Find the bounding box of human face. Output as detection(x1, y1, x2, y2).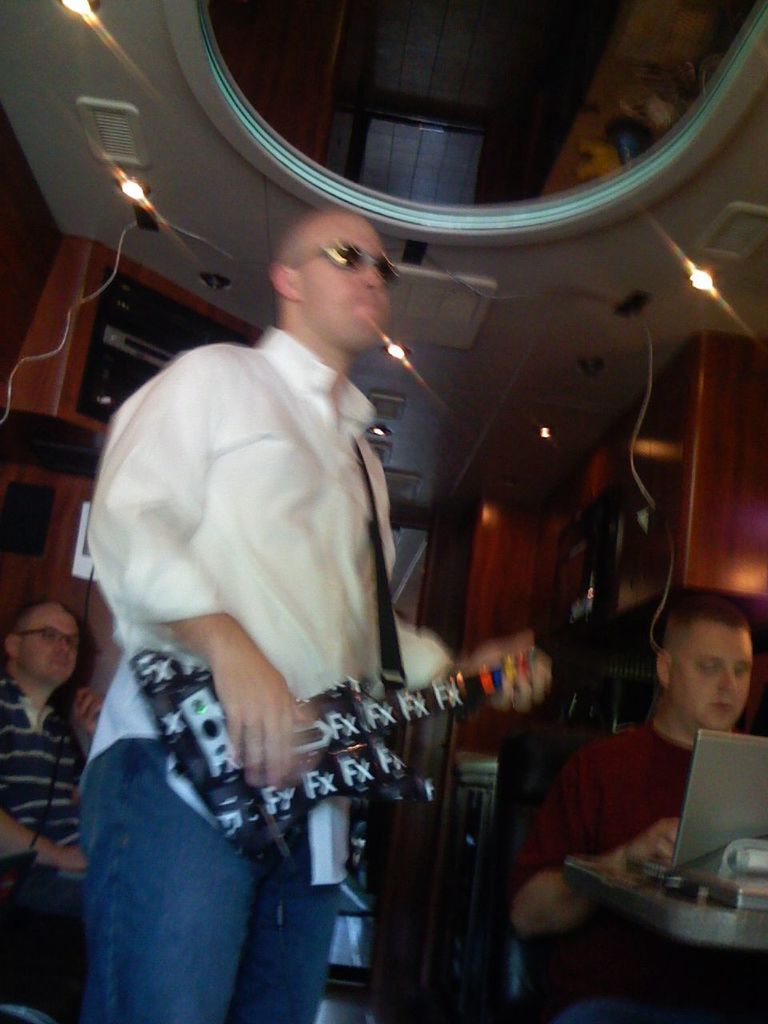
detection(16, 598, 85, 686).
